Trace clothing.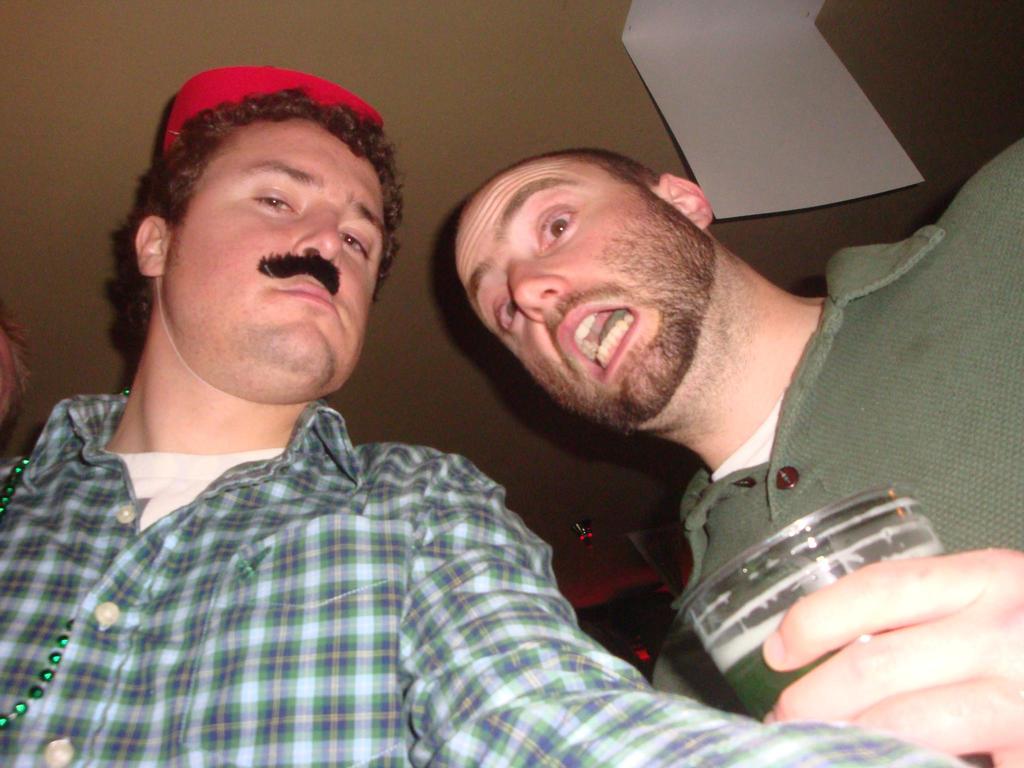
Traced to 647 135 1023 767.
